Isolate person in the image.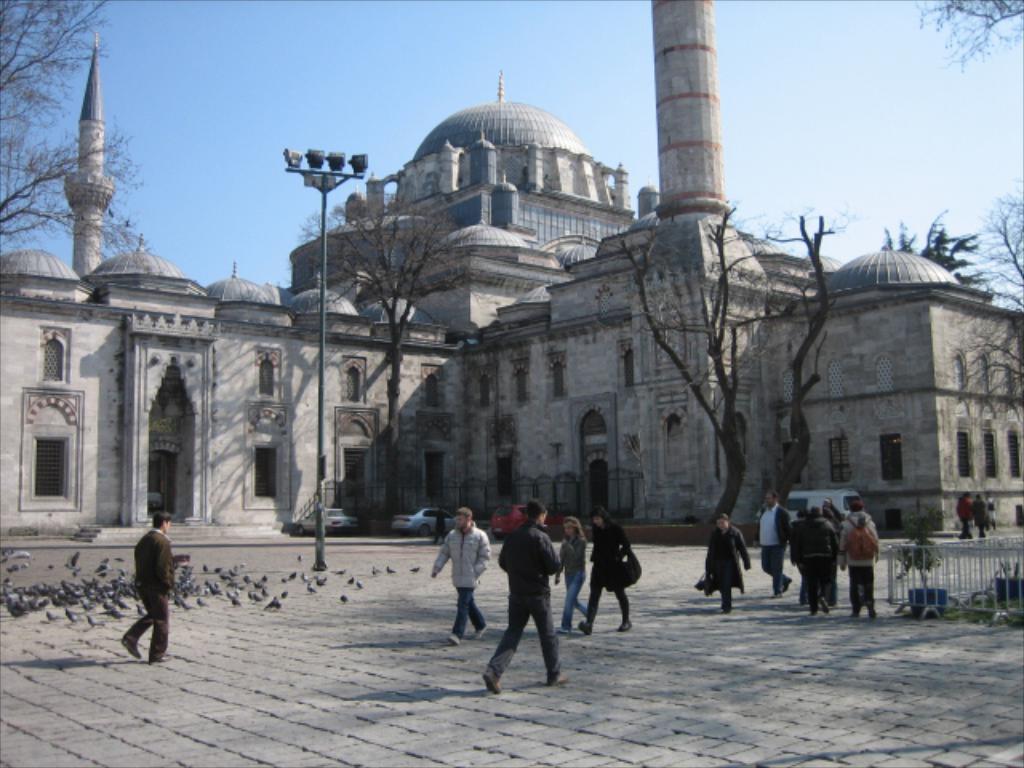
Isolated region: 485, 494, 562, 694.
